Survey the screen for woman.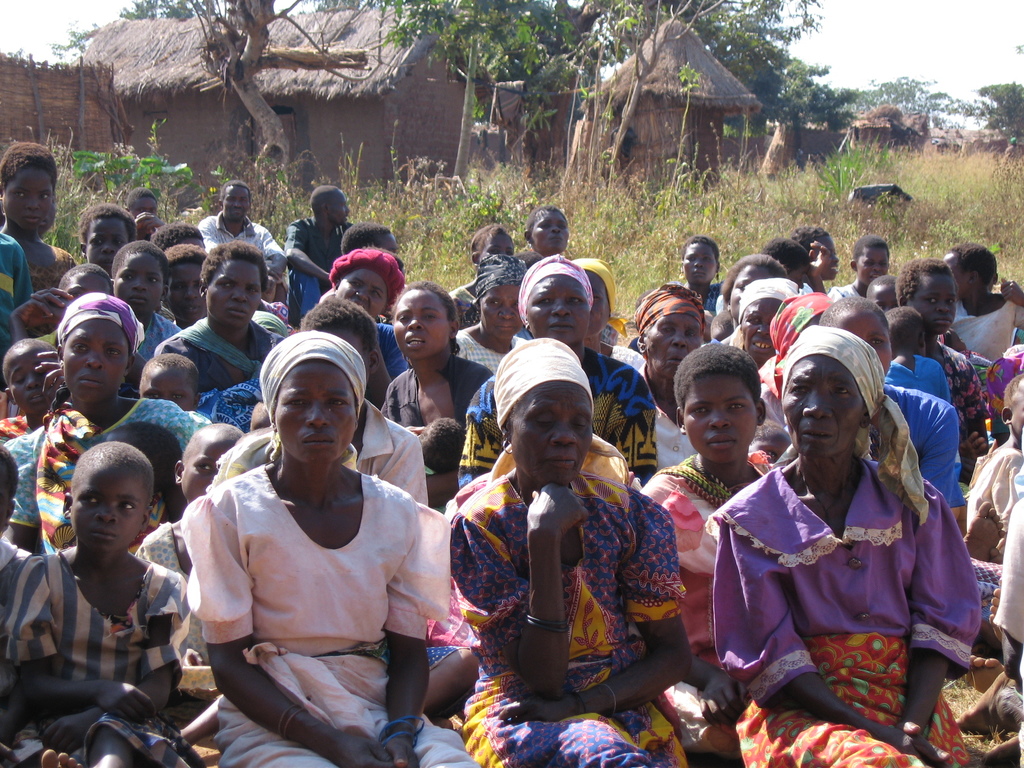
Survey found: l=707, t=321, r=989, b=767.
